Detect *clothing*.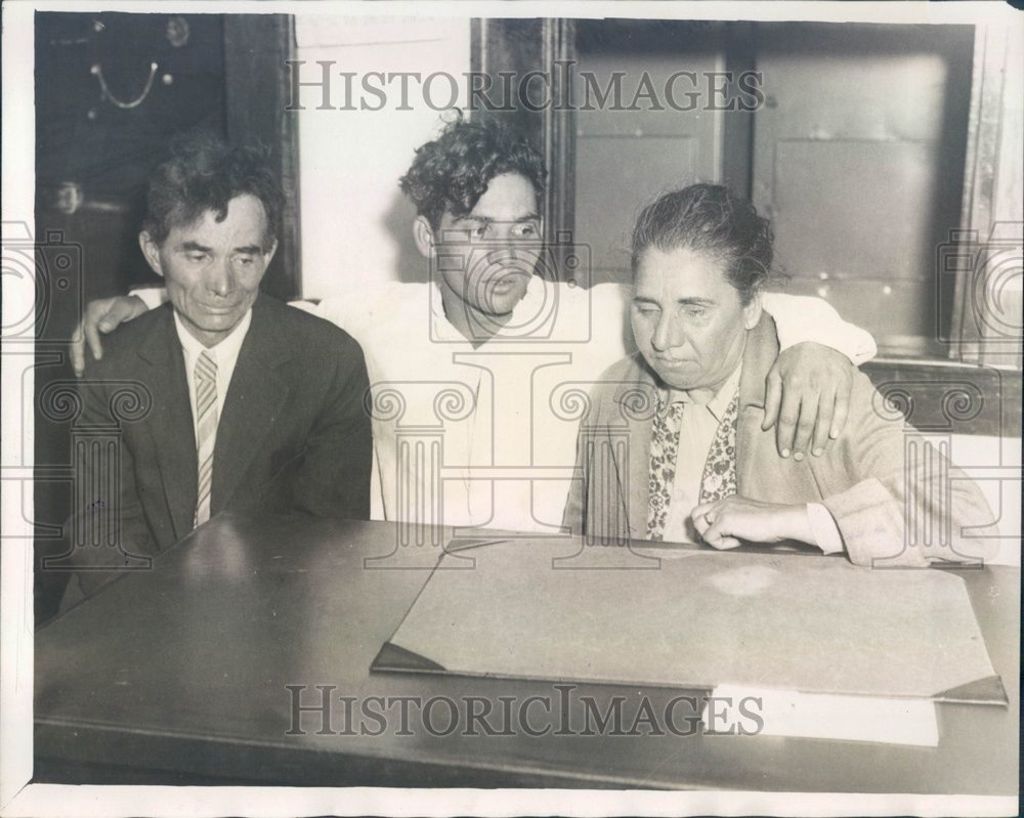
Detected at (left=56, top=298, right=372, bottom=613).
